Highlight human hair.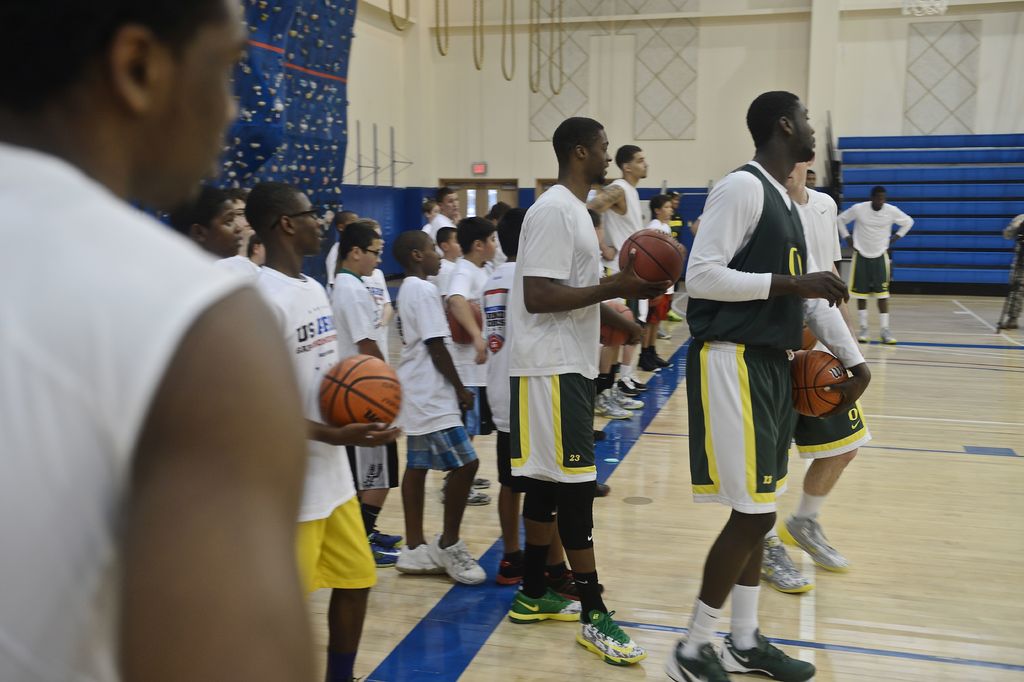
Highlighted region: (165, 188, 235, 234).
